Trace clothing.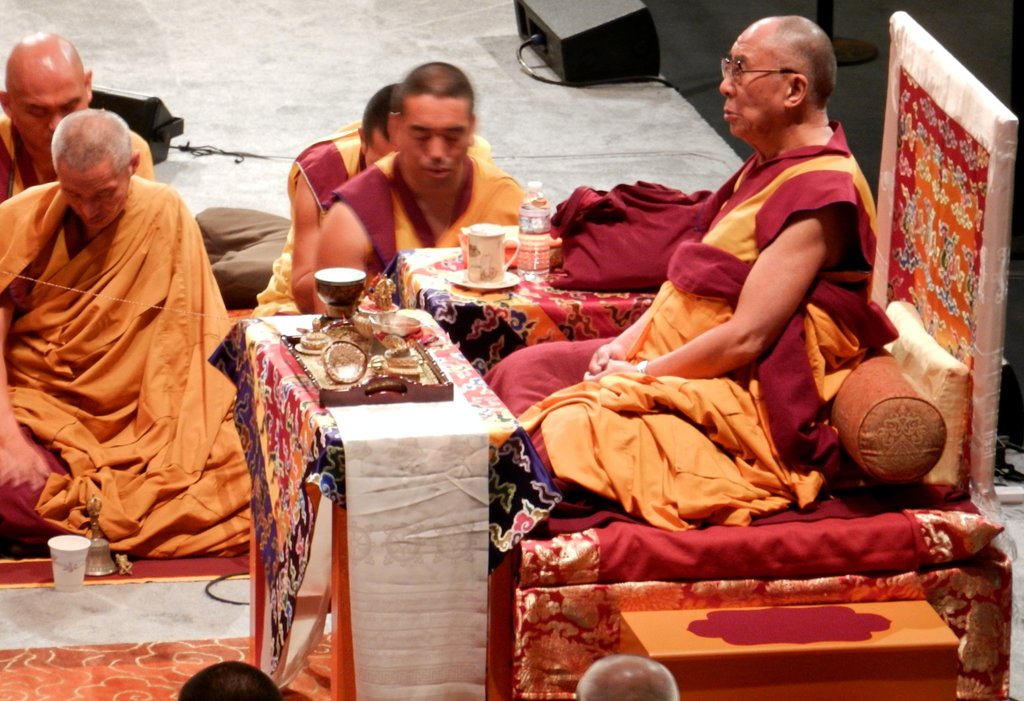
Traced to [317, 144, 526, 282].
